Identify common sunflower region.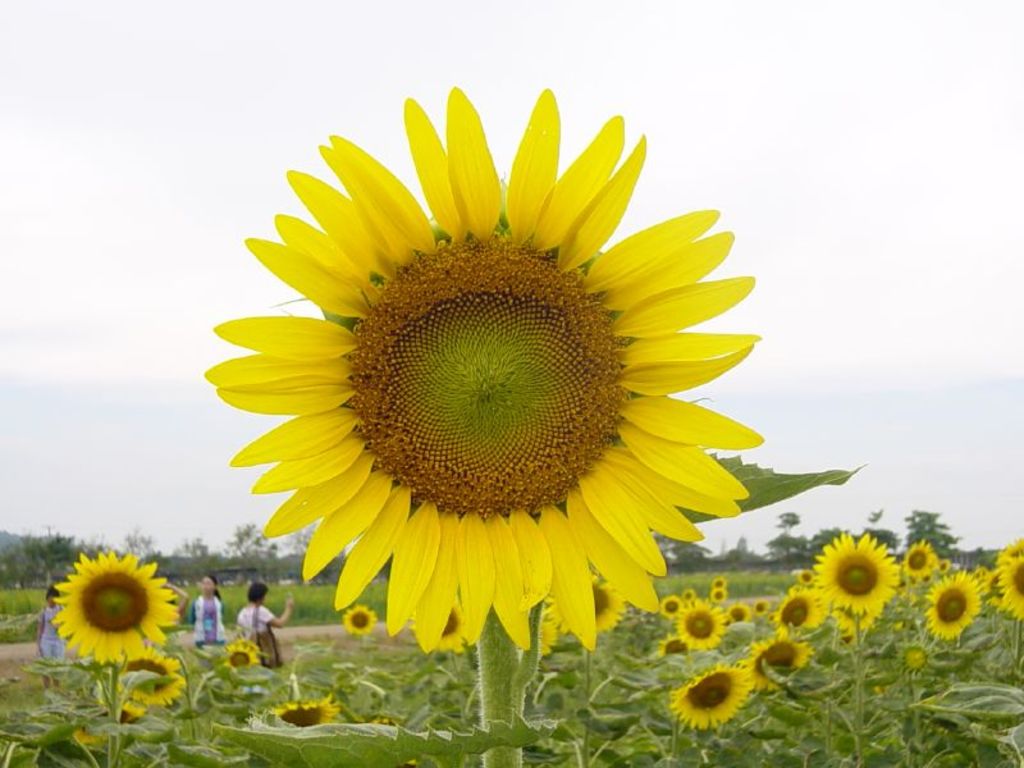
Region: <box>201,84,764,659</box>.
